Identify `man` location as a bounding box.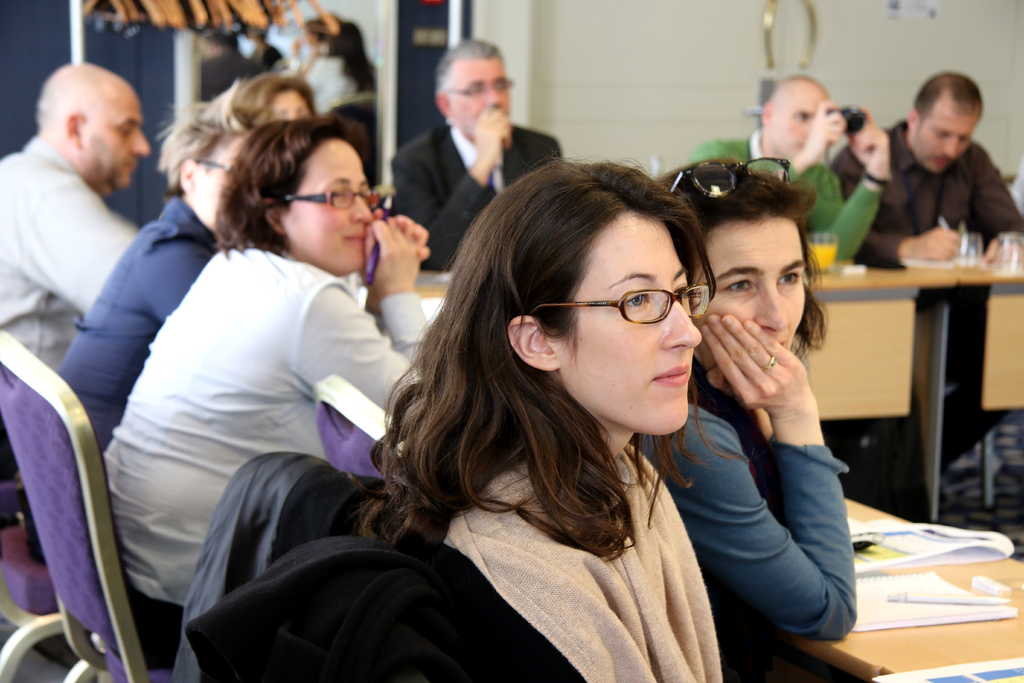
[x1=396, y1=38, x2=563, y2=273].
